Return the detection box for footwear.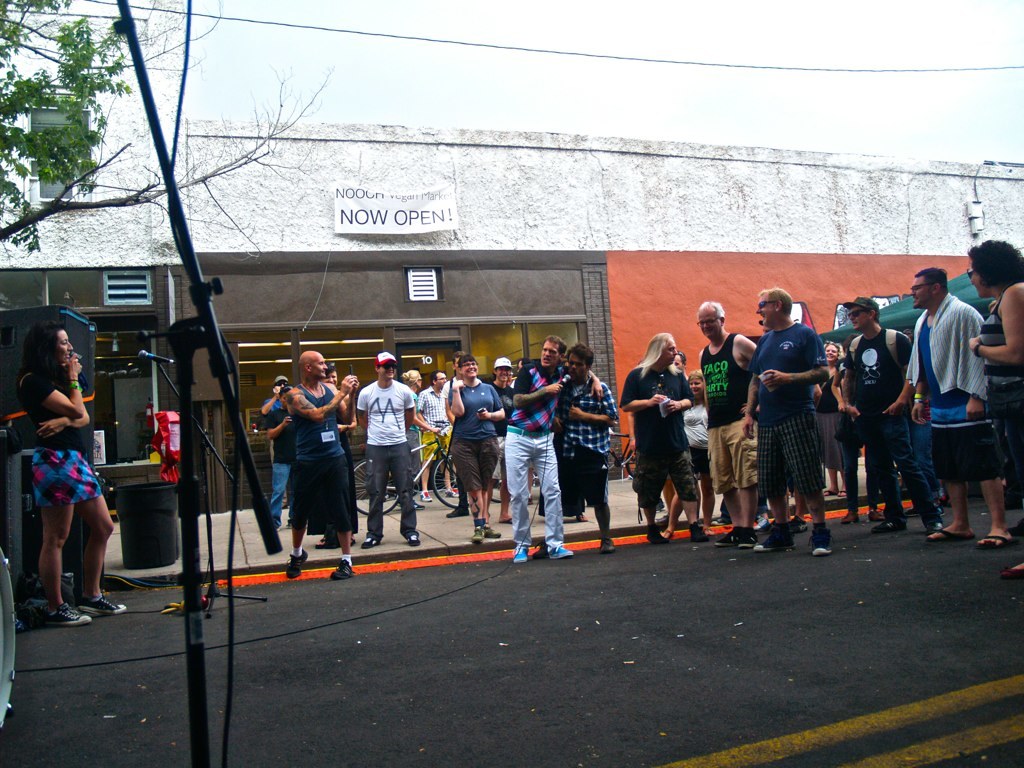
region(329, 556, 354, 578).
